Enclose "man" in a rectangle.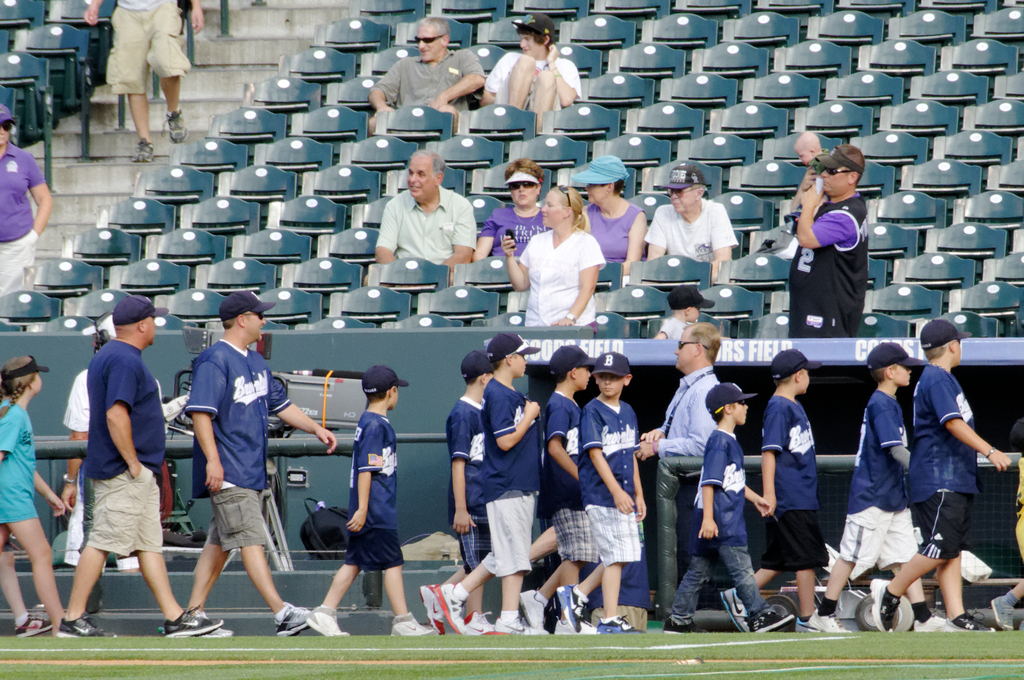
rect(538, 341, 590, 643).
